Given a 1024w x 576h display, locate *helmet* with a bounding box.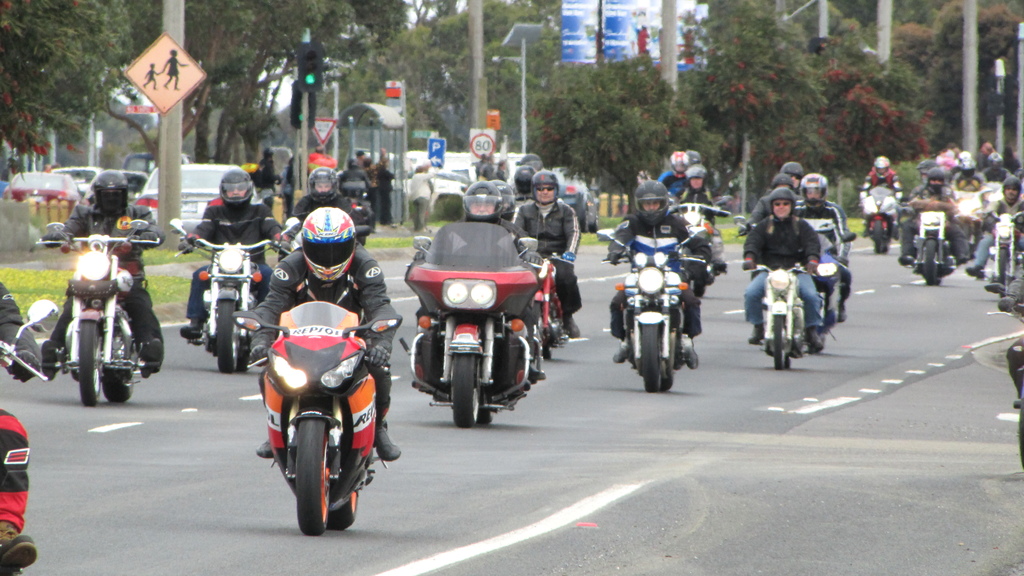
Located: x1=511, y1=166, x2=535, y2=200.
